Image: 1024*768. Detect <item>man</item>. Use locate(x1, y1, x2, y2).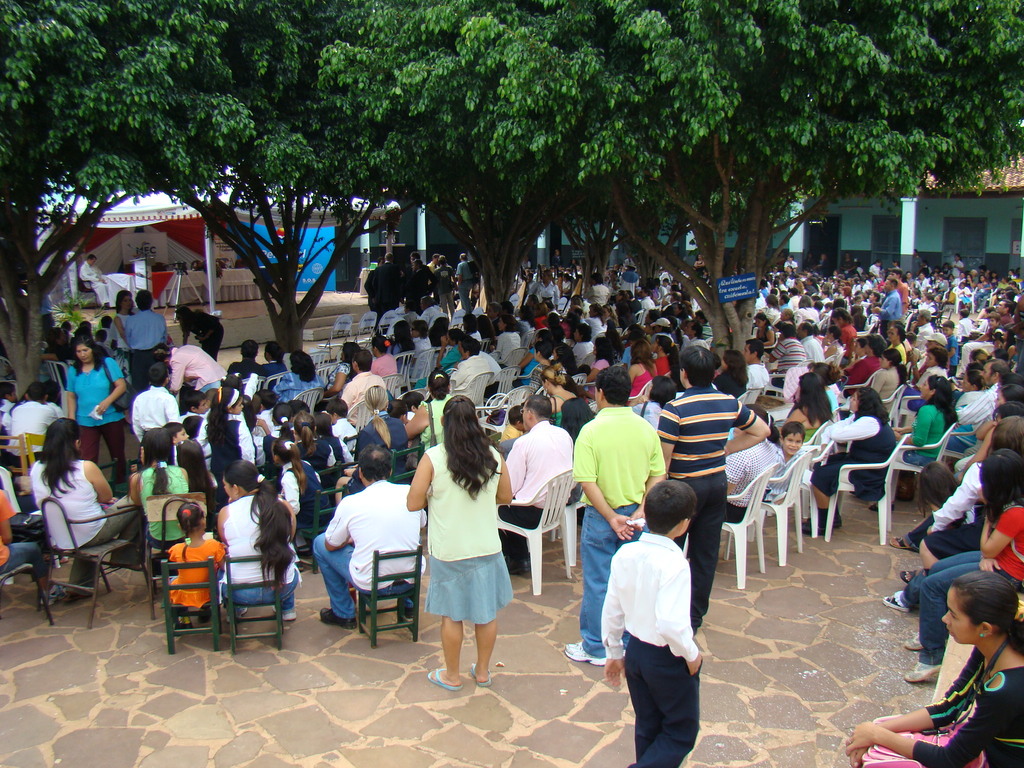
locate(170, 340, 221, 401).
